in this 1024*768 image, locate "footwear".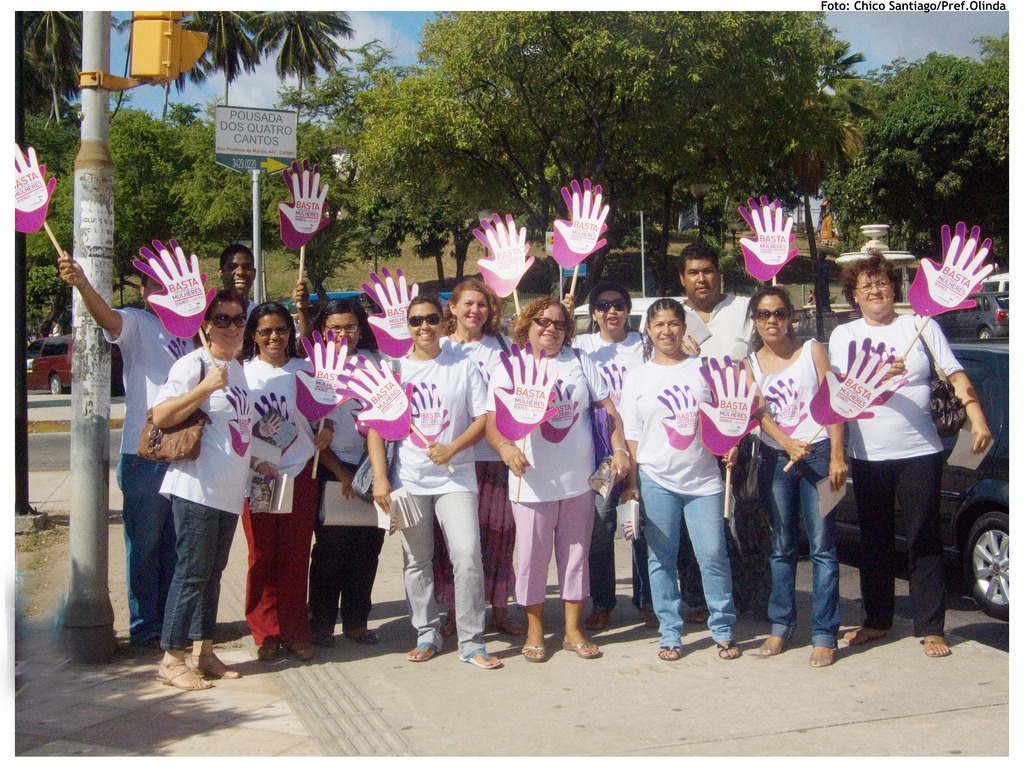
Bounding box: crop(400, 639, 444, 659).
